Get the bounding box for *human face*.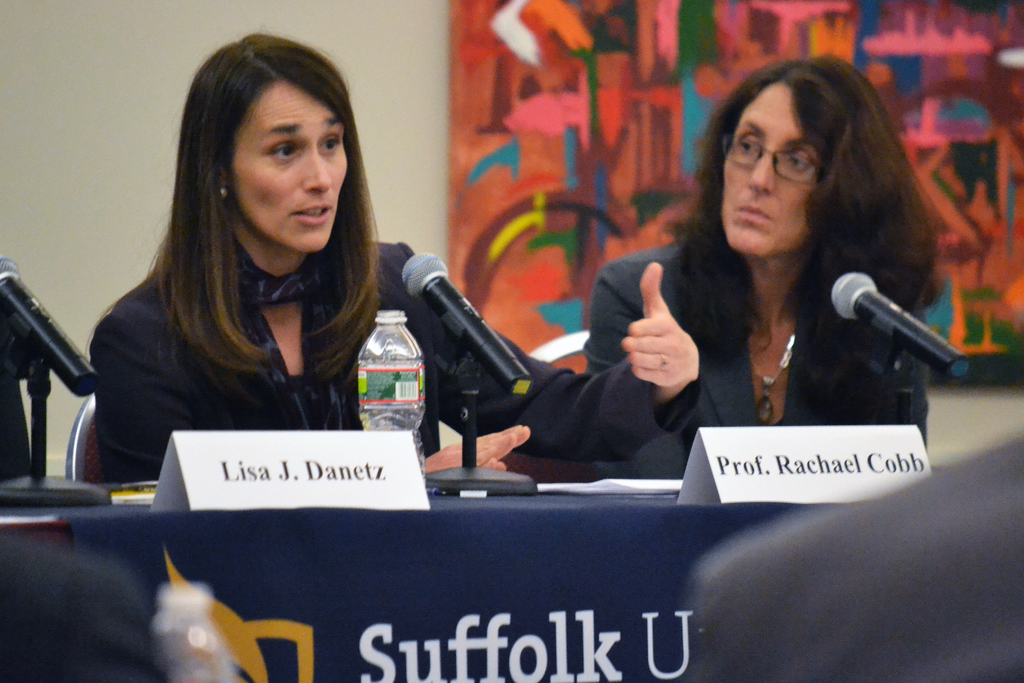
bbox(223, 78, 344, 252).
